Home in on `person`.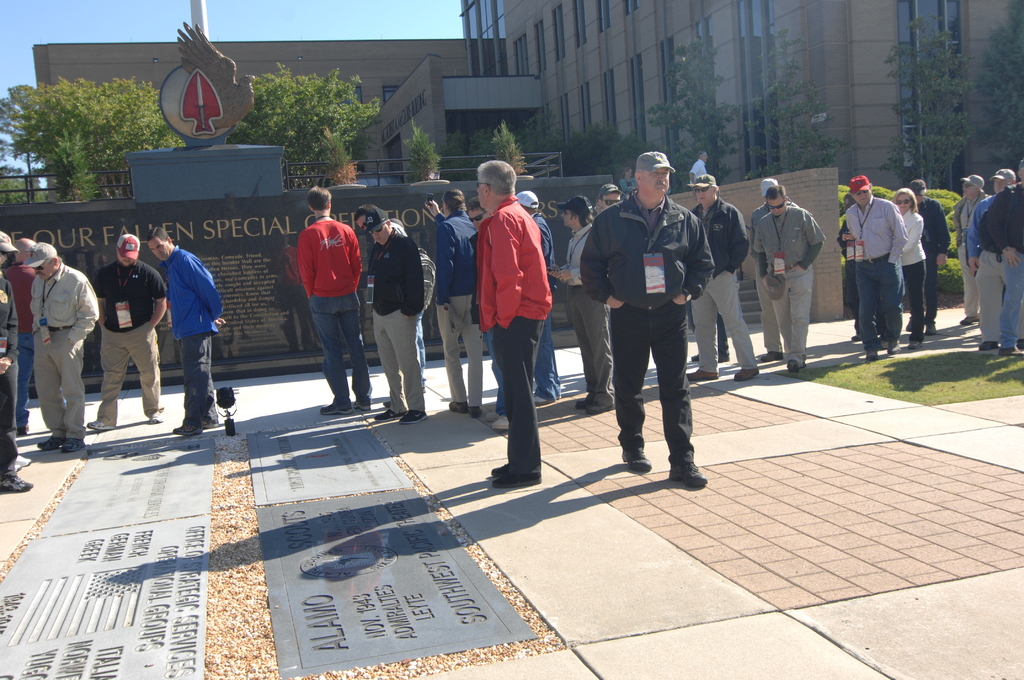
Homed in at (left=908, top=181, right=955, bottom=349).
